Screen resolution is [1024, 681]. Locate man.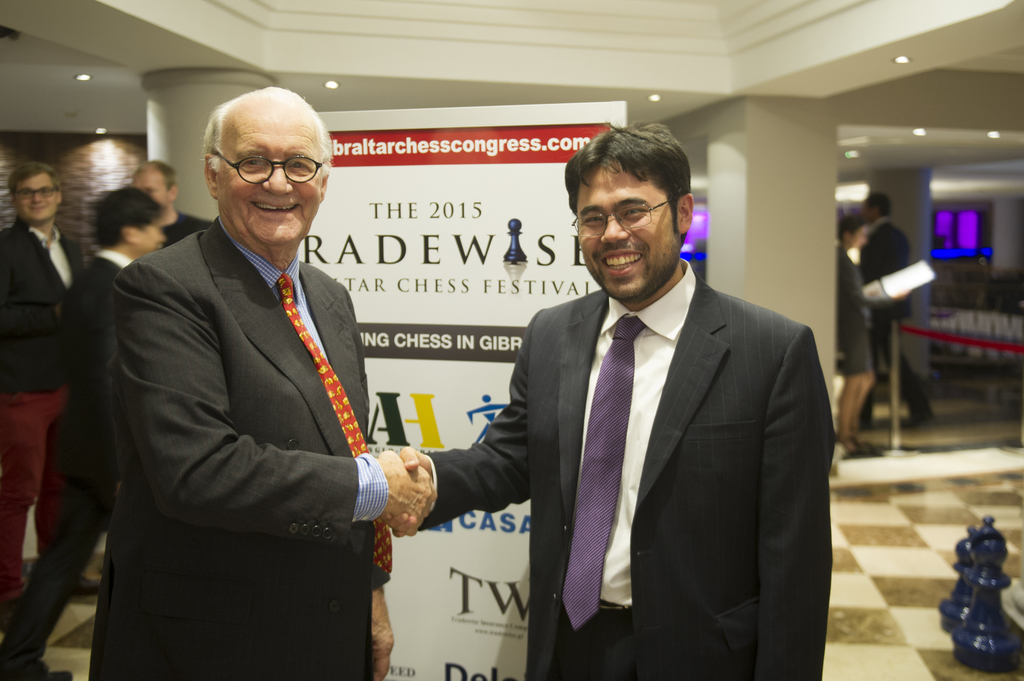
region(0, 191, 166, 680).
